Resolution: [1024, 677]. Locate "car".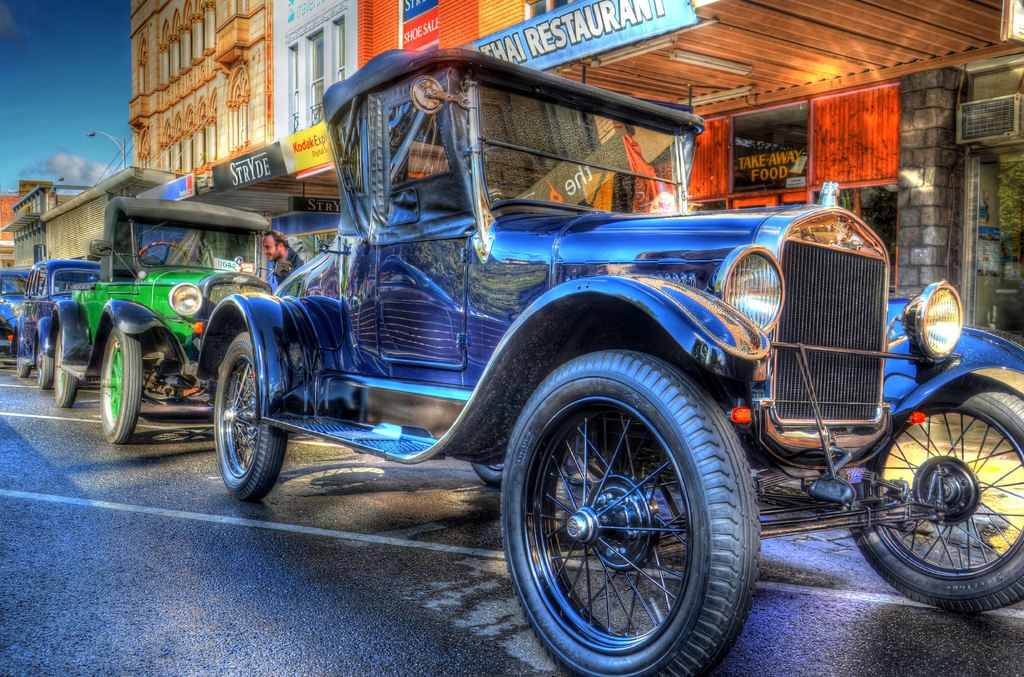
47,196,273,443.
